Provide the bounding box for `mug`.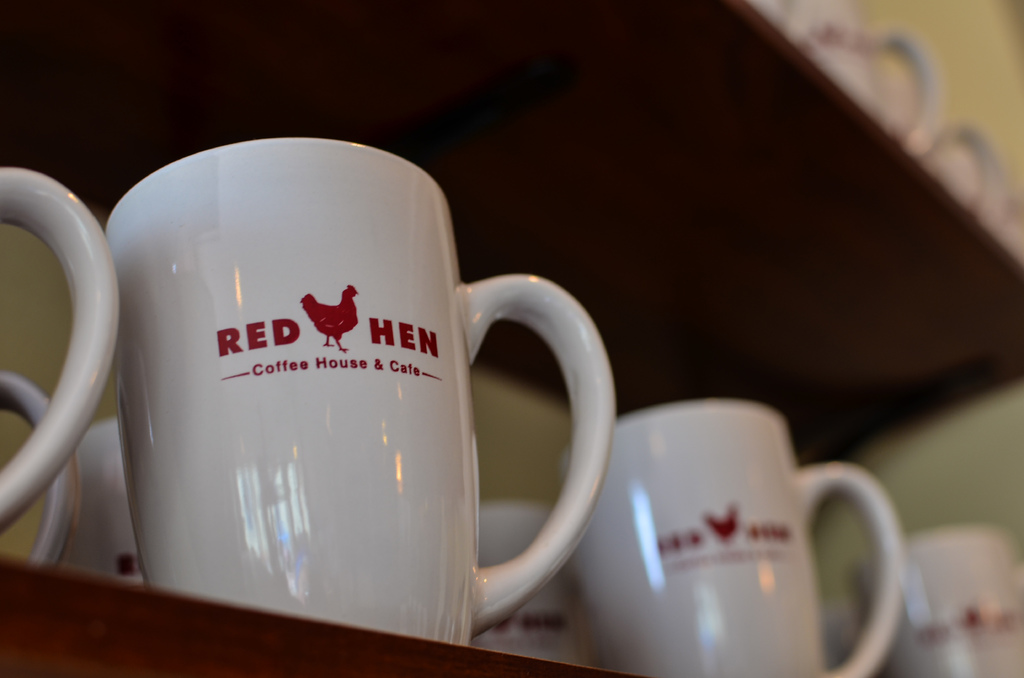
pyautogui.locateOnScreen(0, 168, 122, 531).
